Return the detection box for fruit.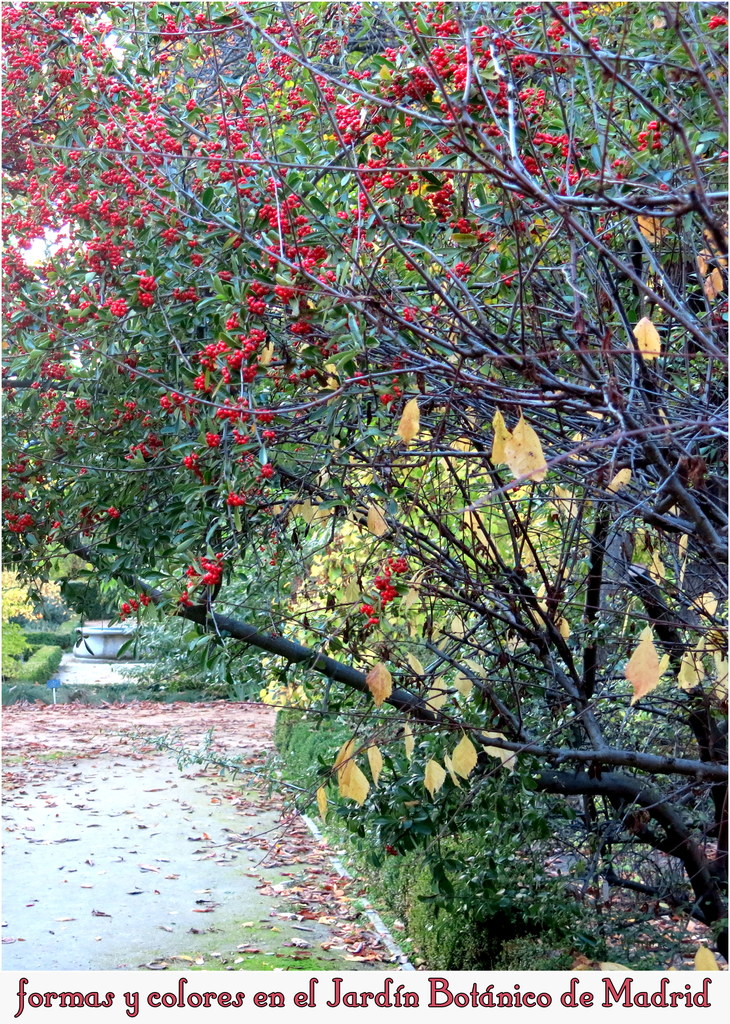
658/182/667/196.
